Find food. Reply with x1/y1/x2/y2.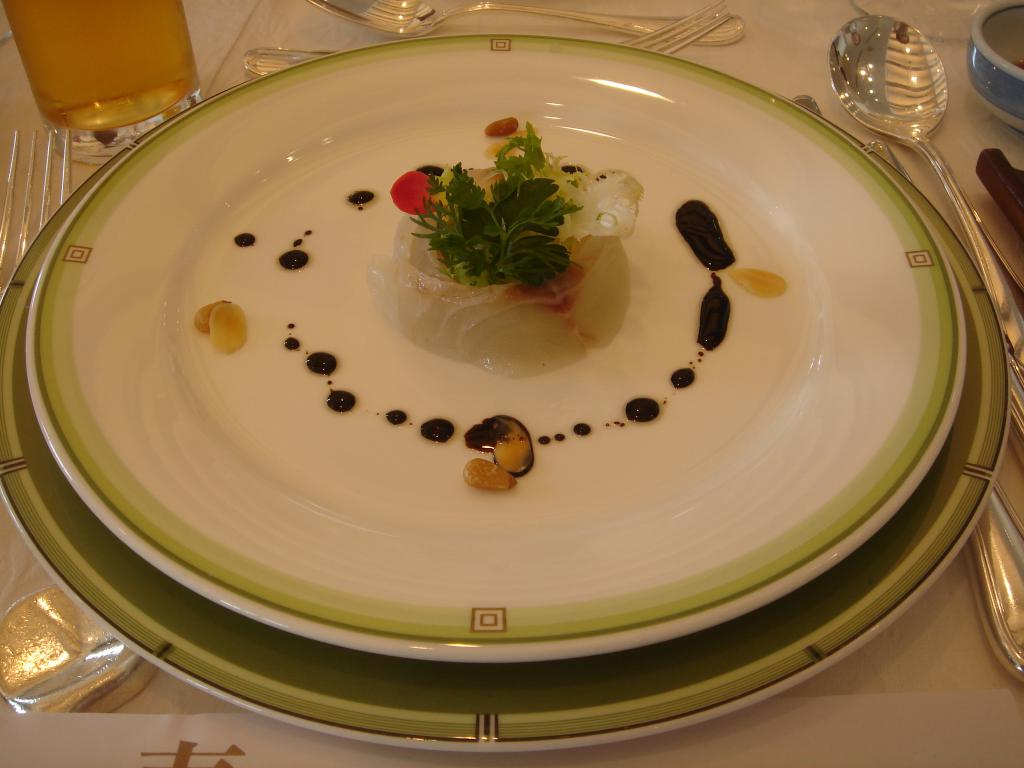
192/300/248/358.
